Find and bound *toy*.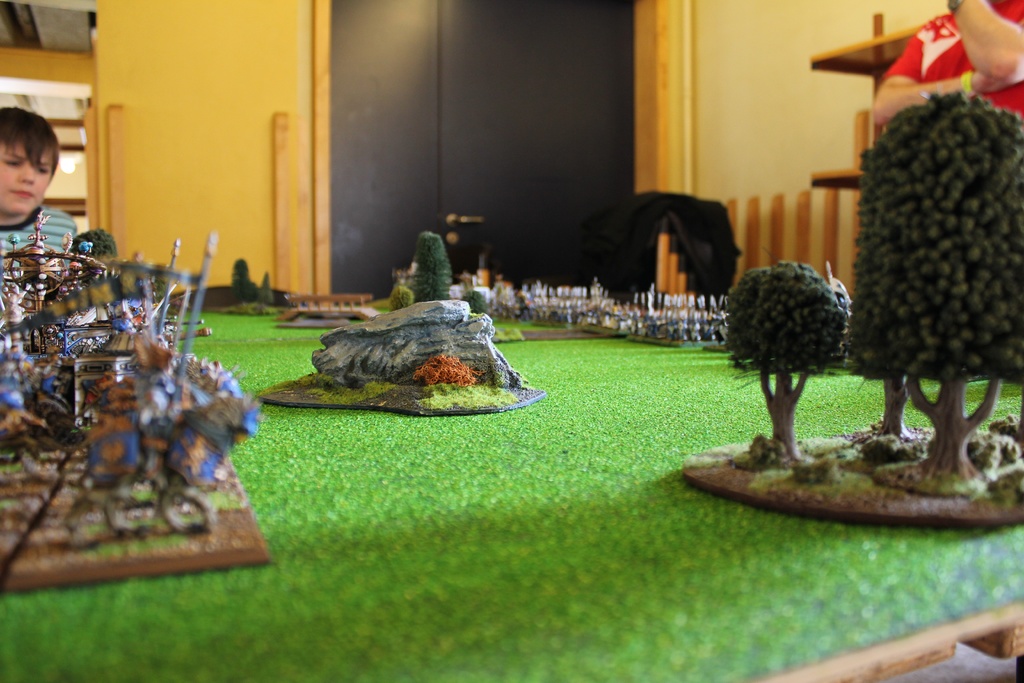
Bound: 223,258,263,305.
